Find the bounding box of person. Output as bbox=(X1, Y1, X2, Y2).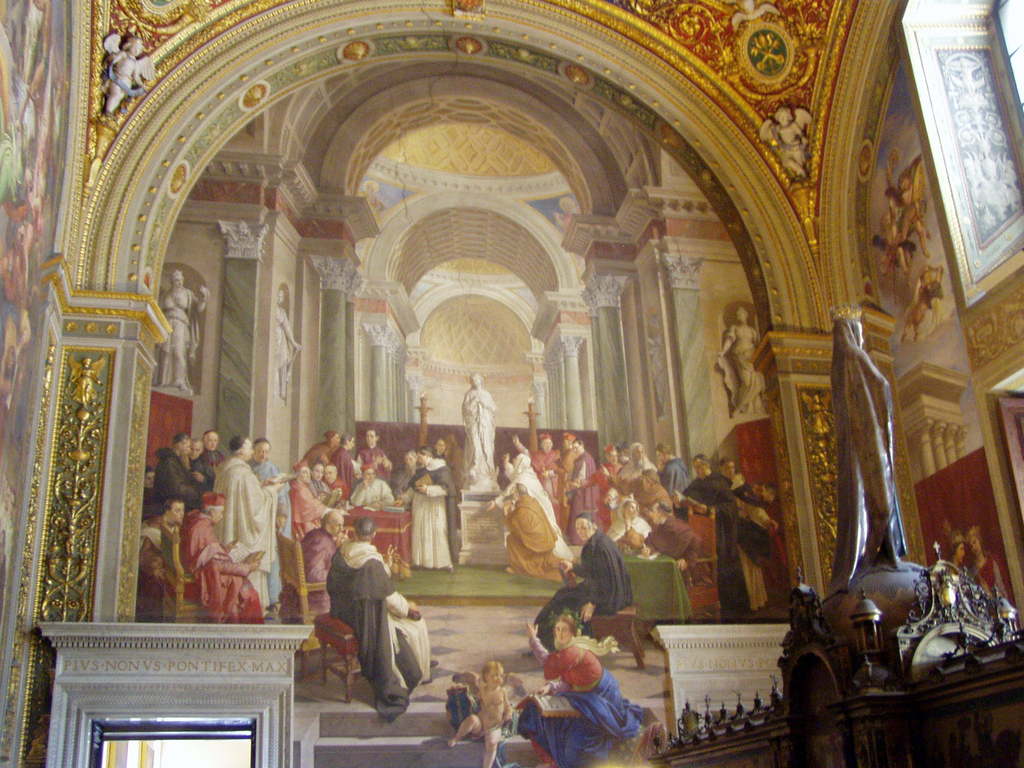
bbox=(908, 248, 946, 338).
